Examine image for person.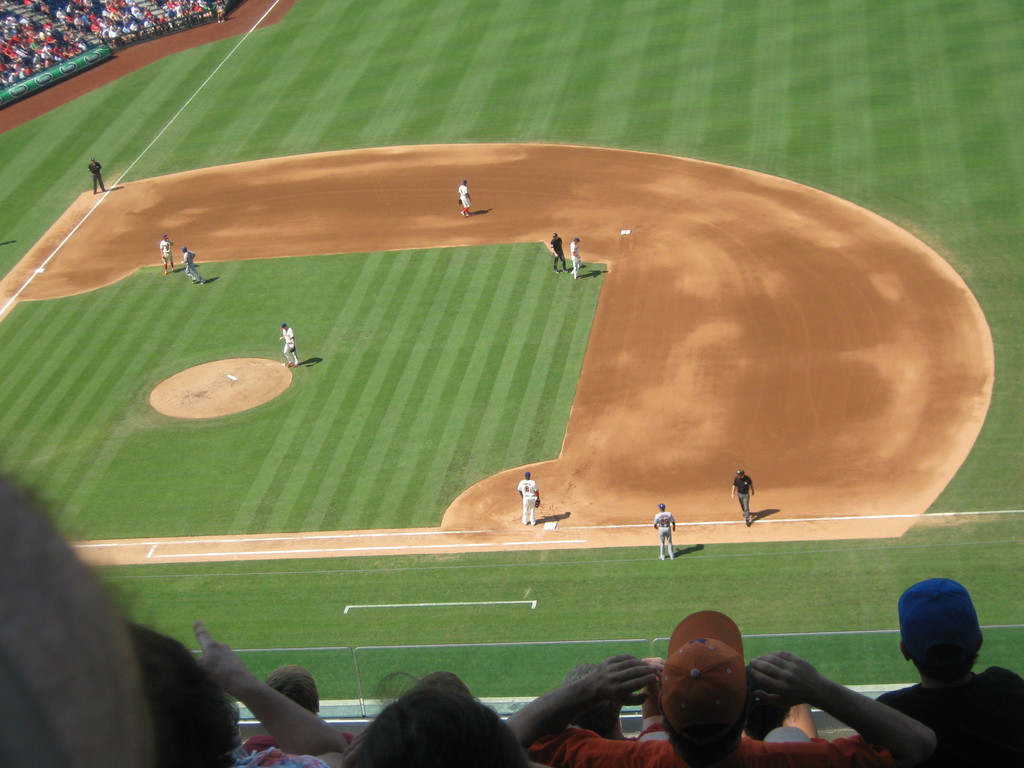
Examination result: bbox=[234, 657, 360, 755].
